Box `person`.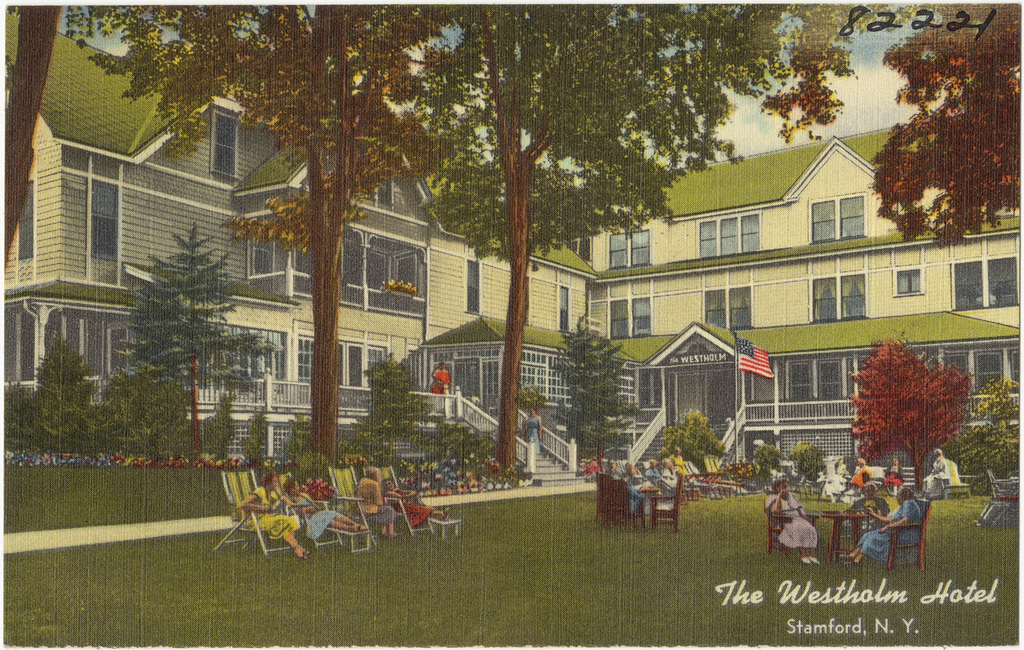
bbox=[239, 472, 311, 556].
